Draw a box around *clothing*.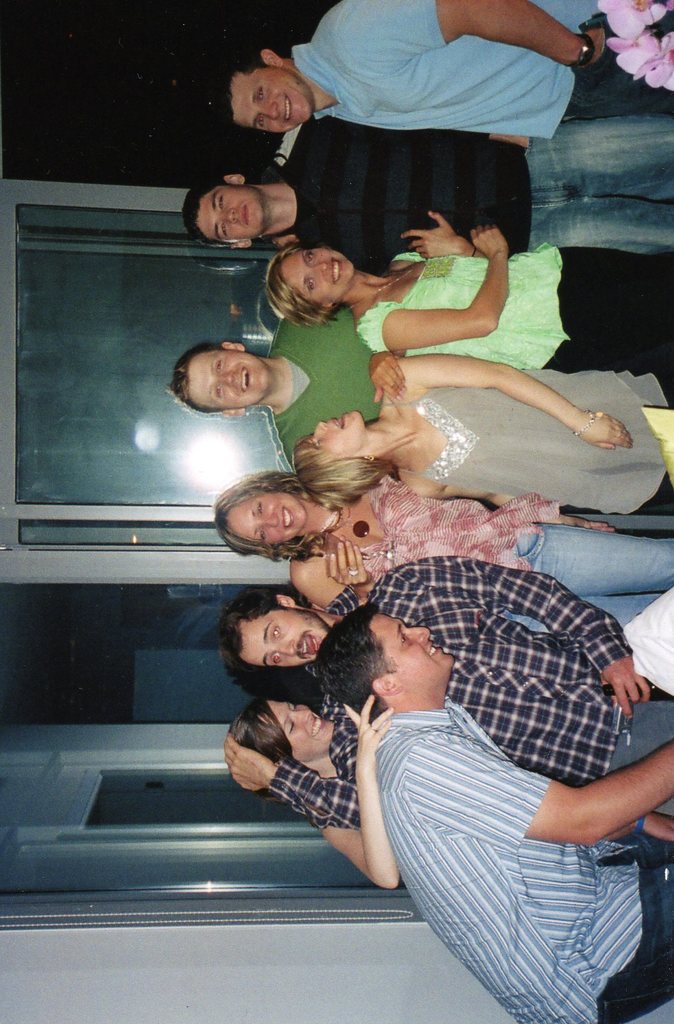
[left=596, top=676, right=673, bottom=772].
